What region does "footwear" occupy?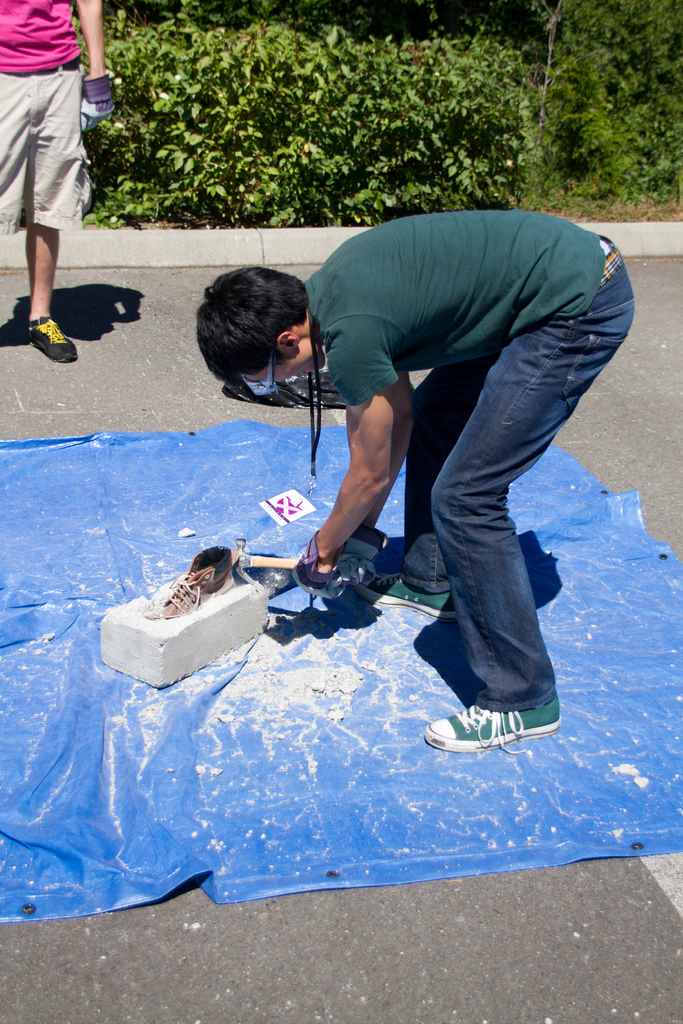
Rect(354, 566, 473, 624).
